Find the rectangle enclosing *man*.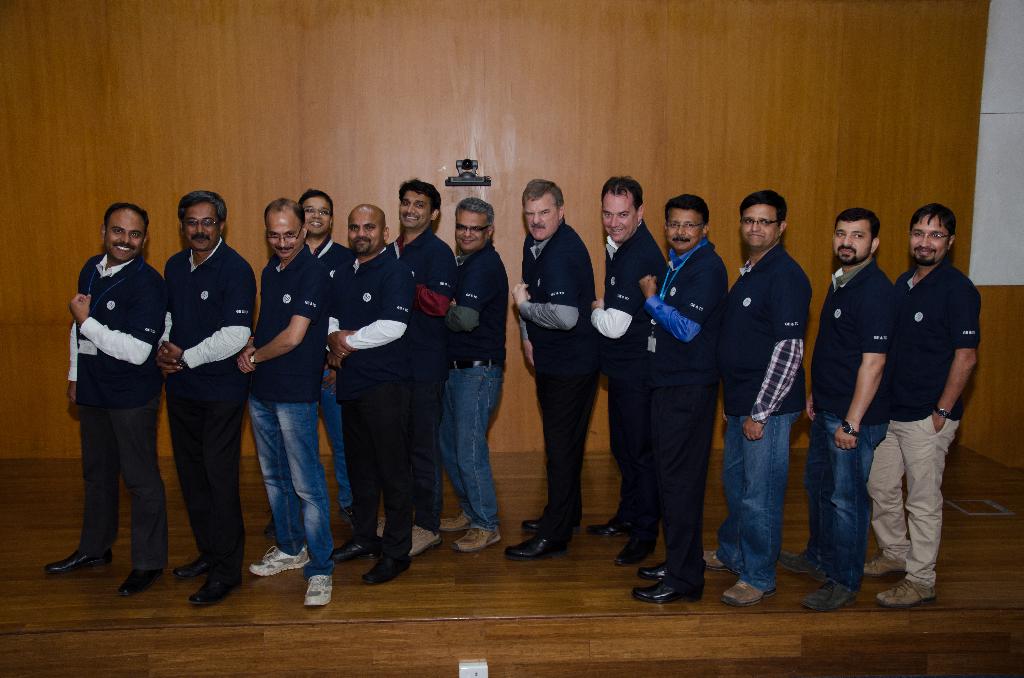
box=[433, 199, 515, 554].
